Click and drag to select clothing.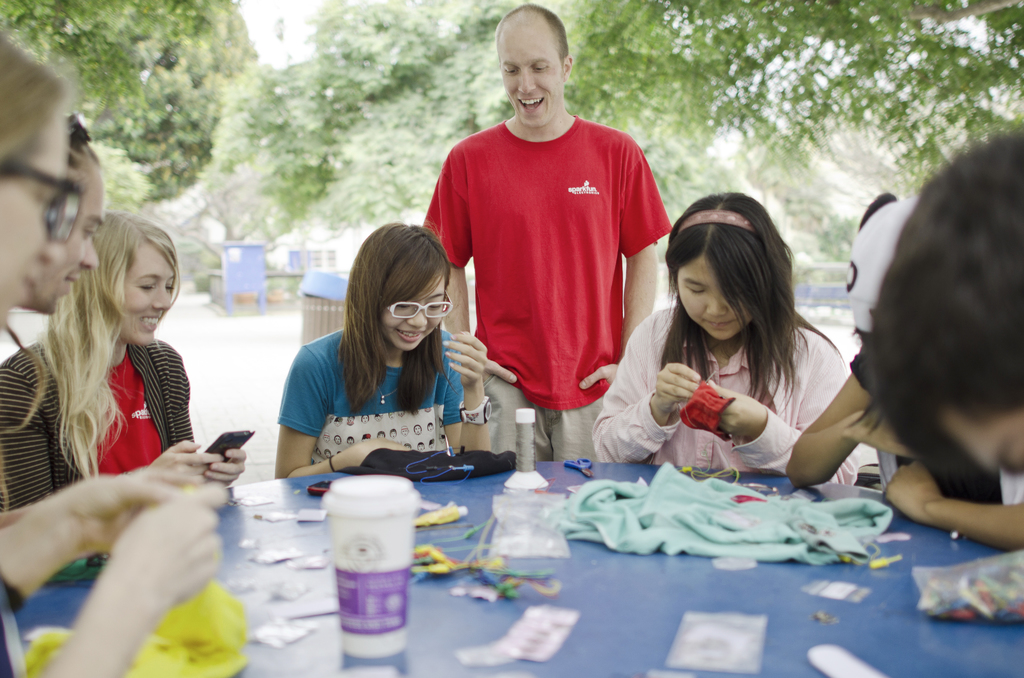
Selection: [left=0, top=331, right=221, bottom=498].
